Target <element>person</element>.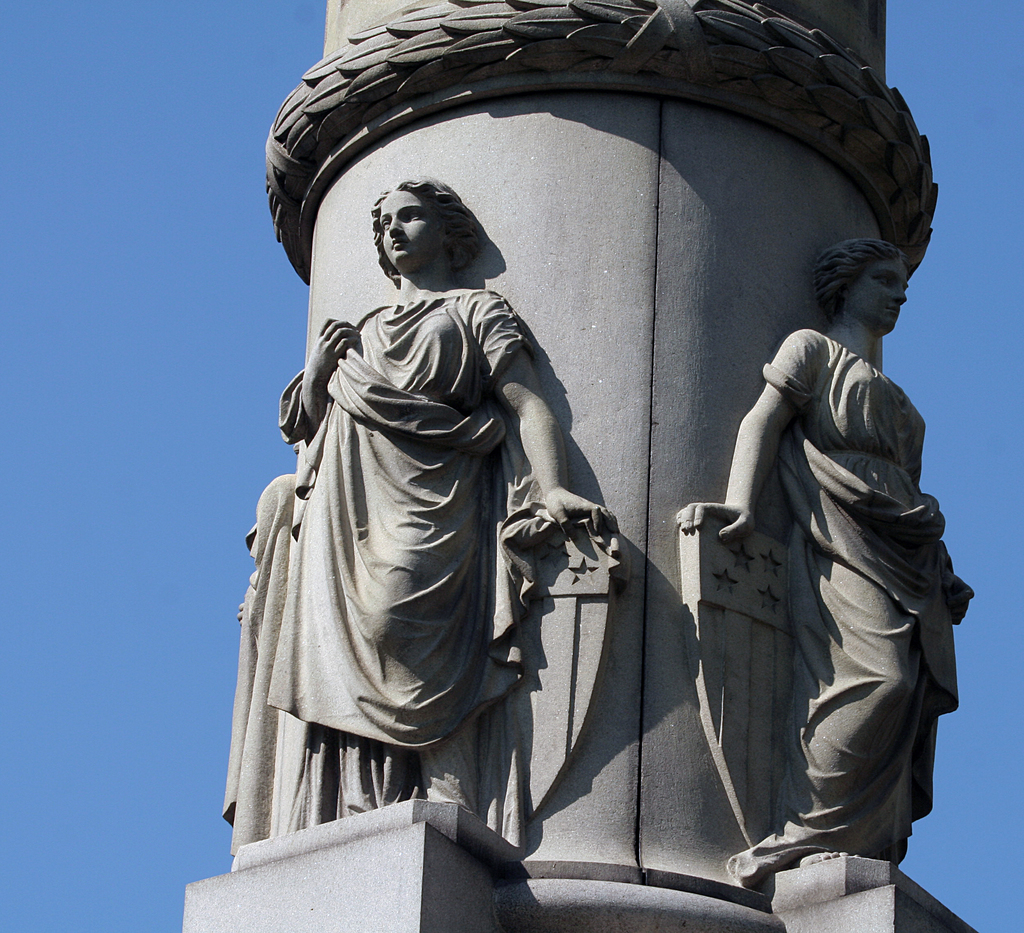
Target region: 254 159 604 823.
